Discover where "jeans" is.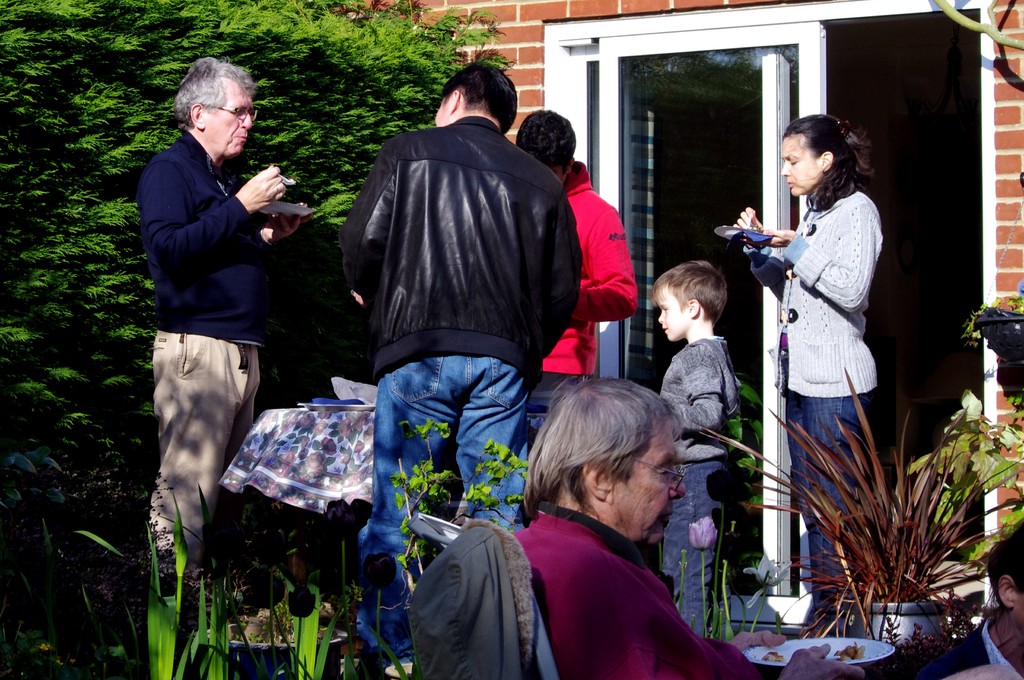
Discovered at bbox=(666, 460, 731, 625).
